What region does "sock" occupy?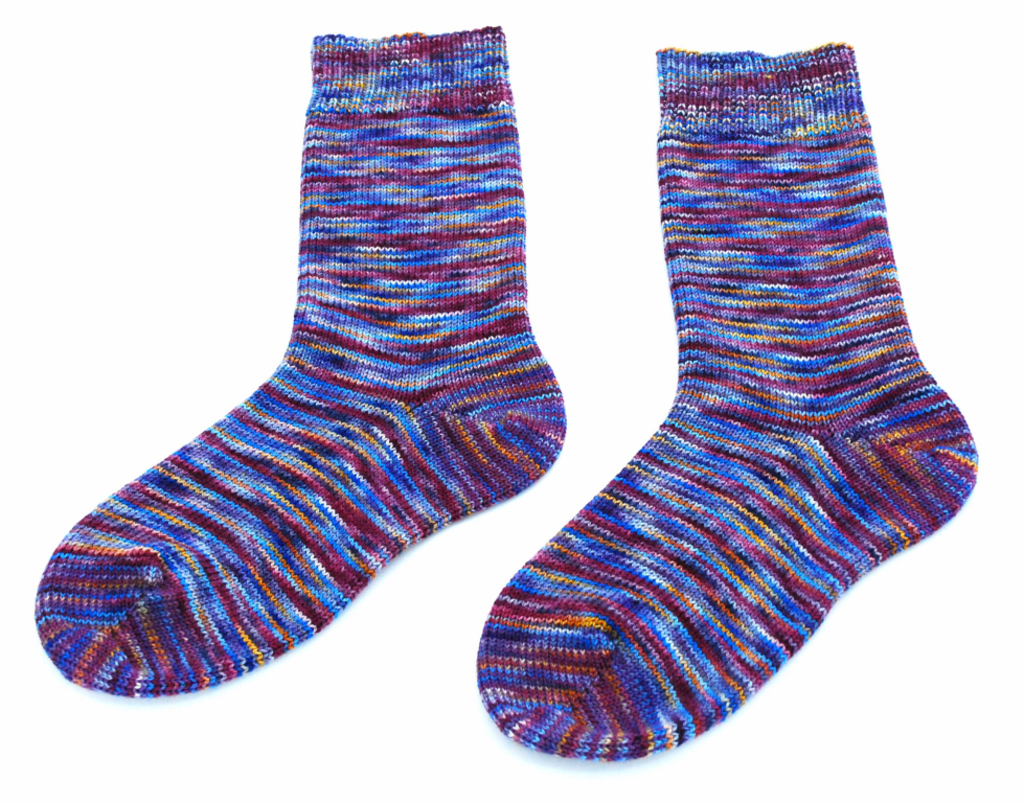
474:39:981:759.
